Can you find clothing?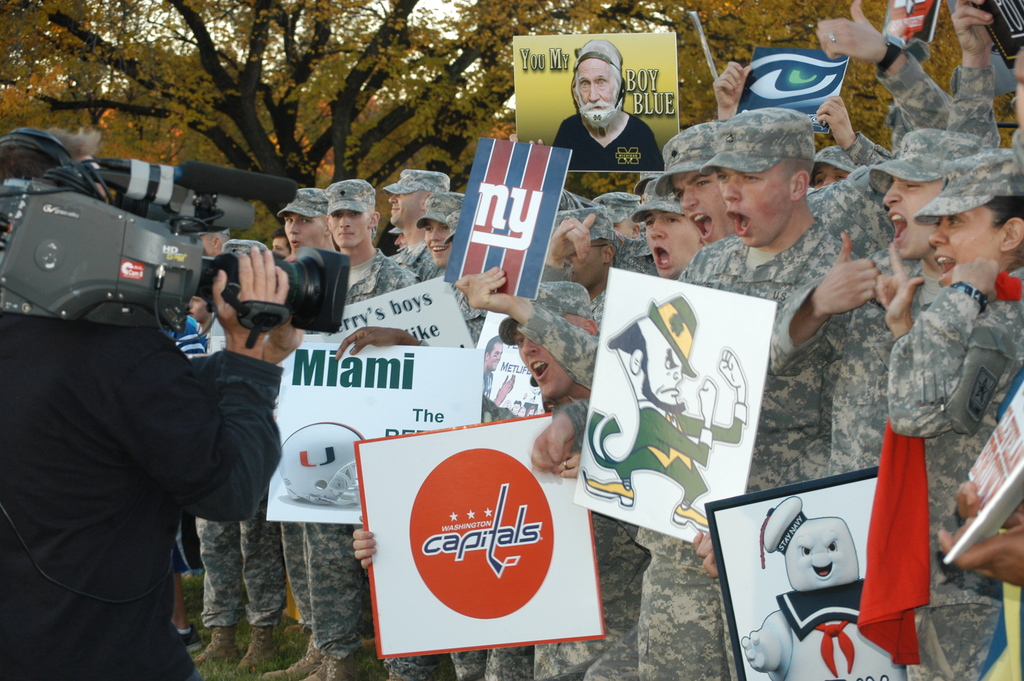
Yes, bounding box: bbox(636, 222, 863, 562).
